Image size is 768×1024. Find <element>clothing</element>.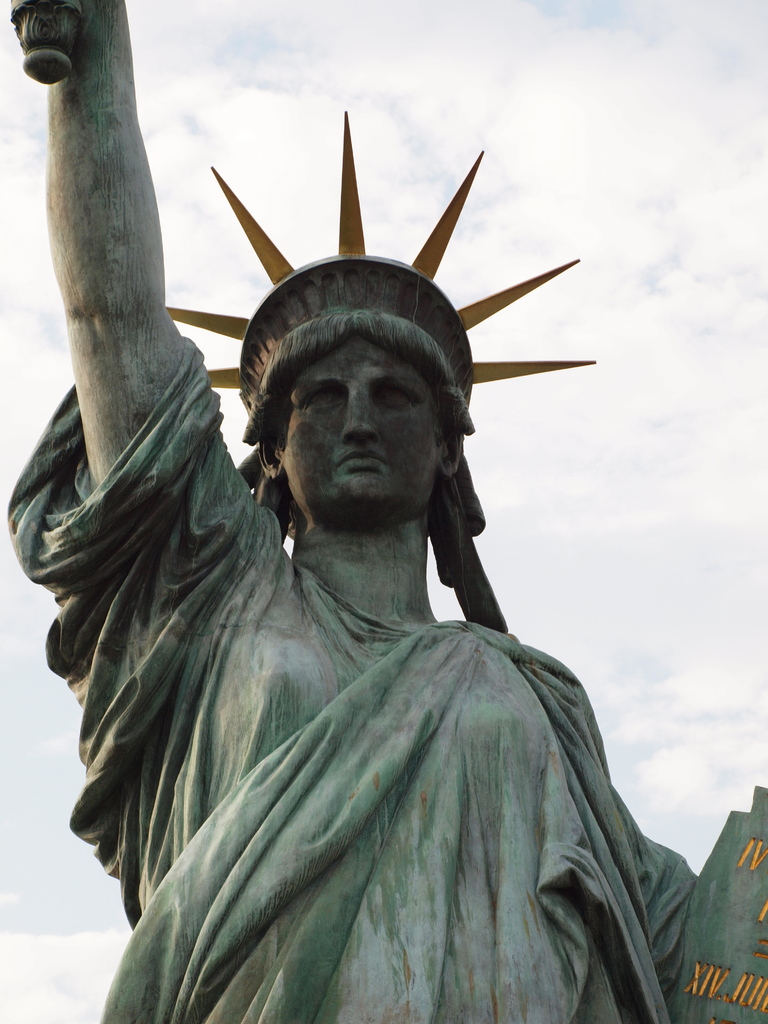
box=[0, 321, 704, 1023].
